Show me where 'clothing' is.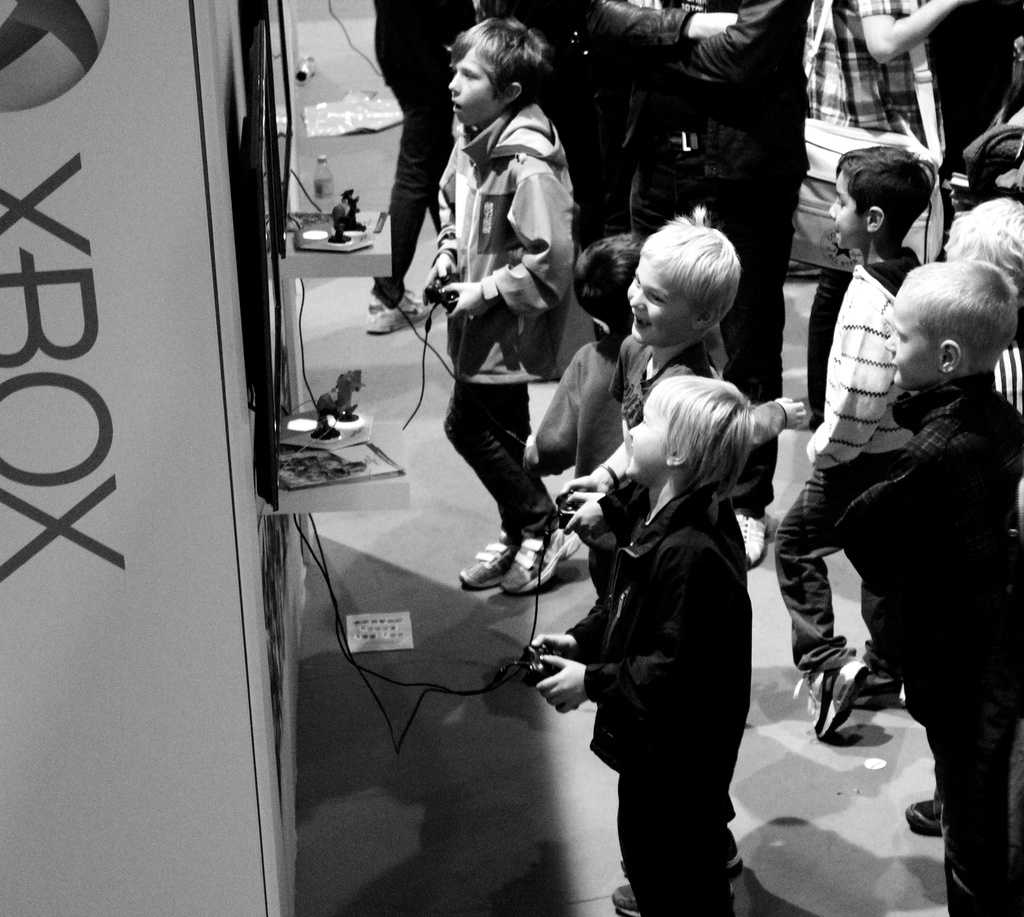
'clothing' is at (605,327,734,424).
